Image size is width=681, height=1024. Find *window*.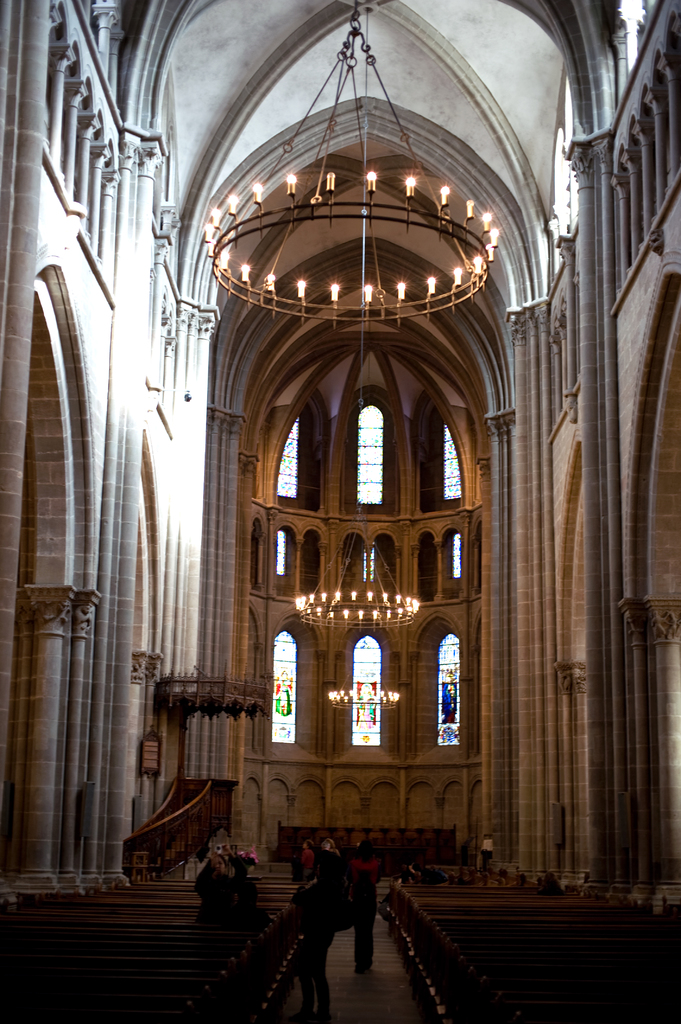
[x1=277, y1=527, x2=287, y2=574].
